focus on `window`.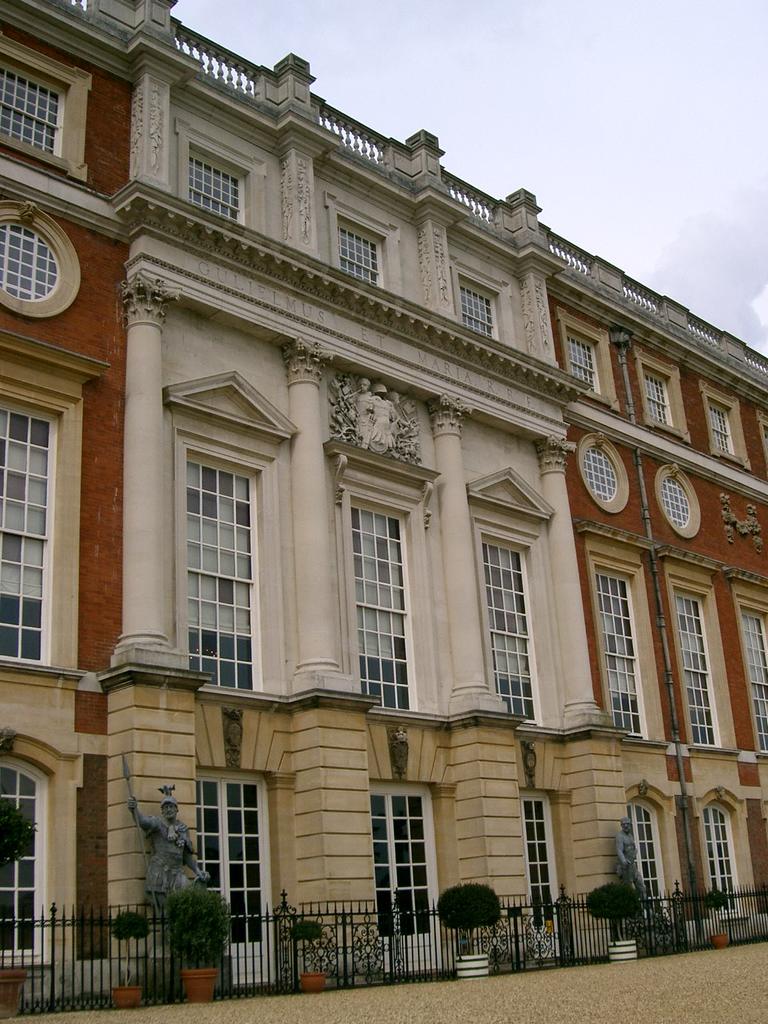
Focused at Rect(195, 769, 275, 986).
